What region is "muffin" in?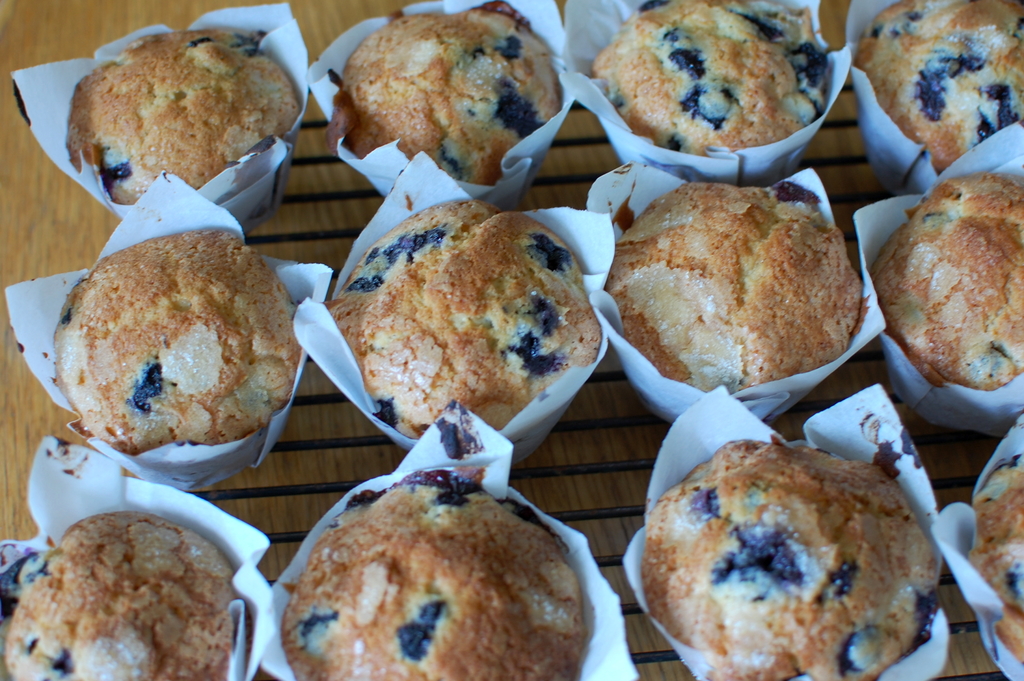
l=929, t=411, r=1023, b=680.
